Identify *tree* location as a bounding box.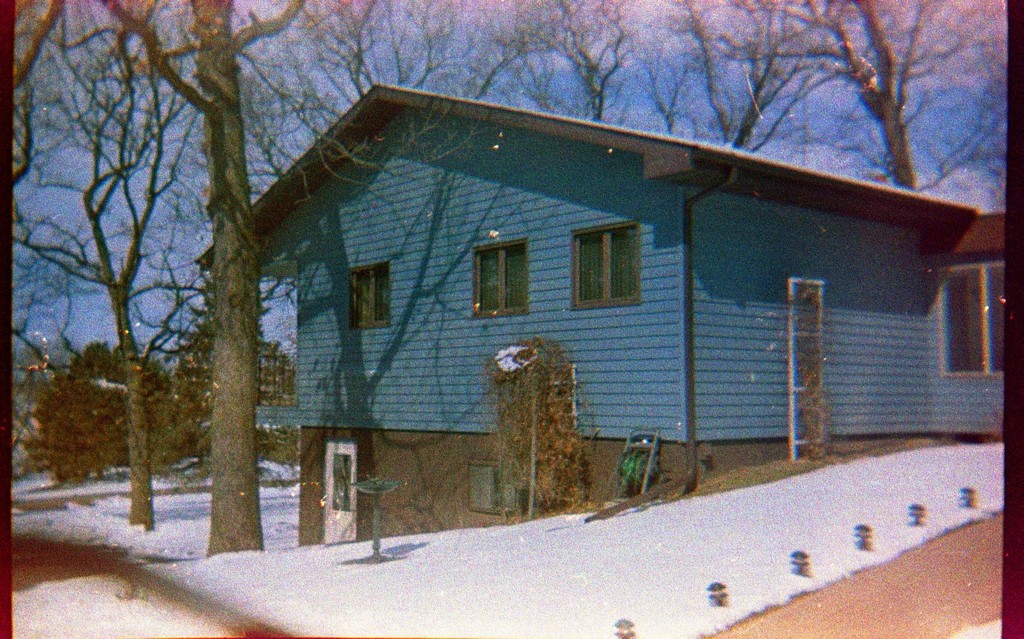
[41, 13, 239, 563].
